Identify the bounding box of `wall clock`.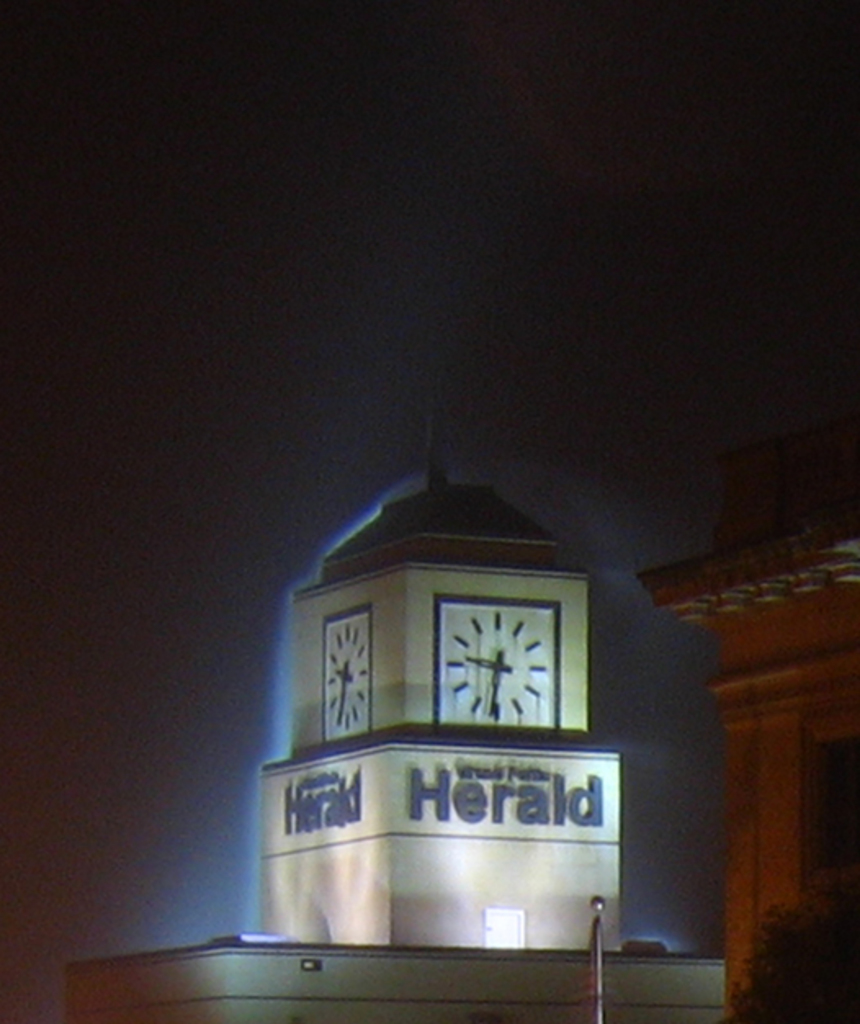
<bbox>427, 594, 571, 733</bbox>.
